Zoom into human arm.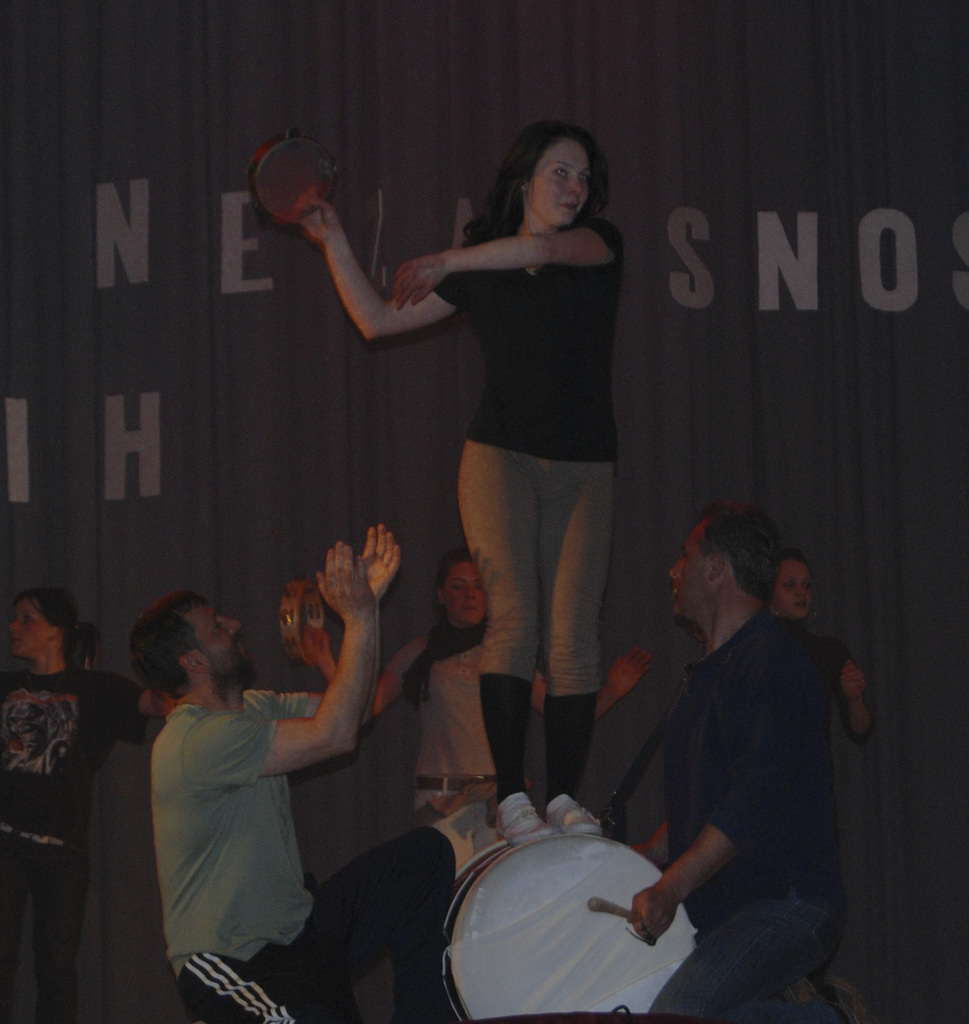
Zoom target: left=630, top=633, right=821, bottom=935.
